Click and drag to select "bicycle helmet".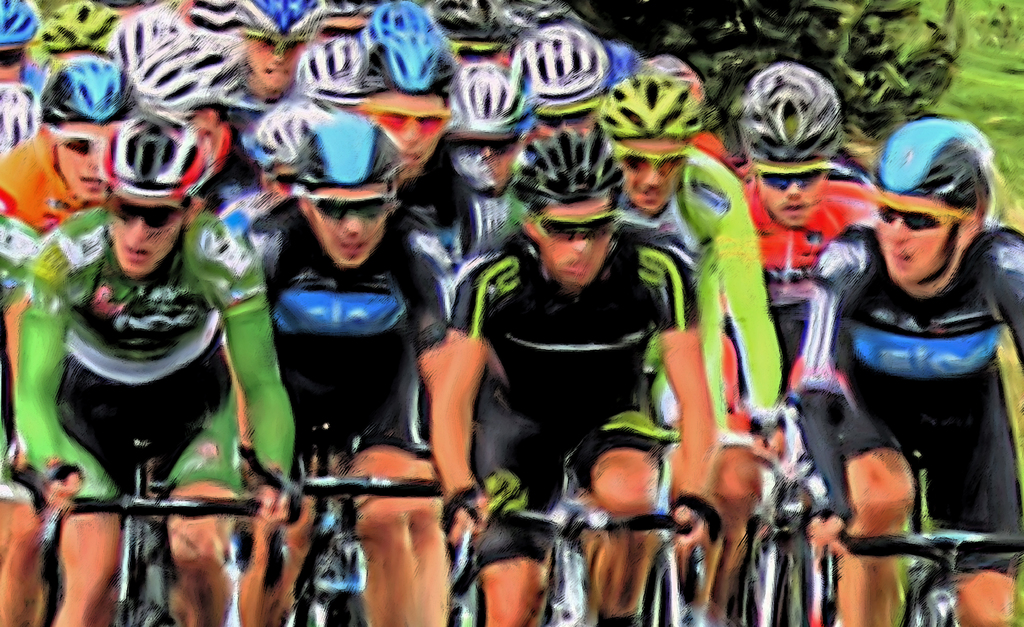
Selection: 643 56 710 110.
